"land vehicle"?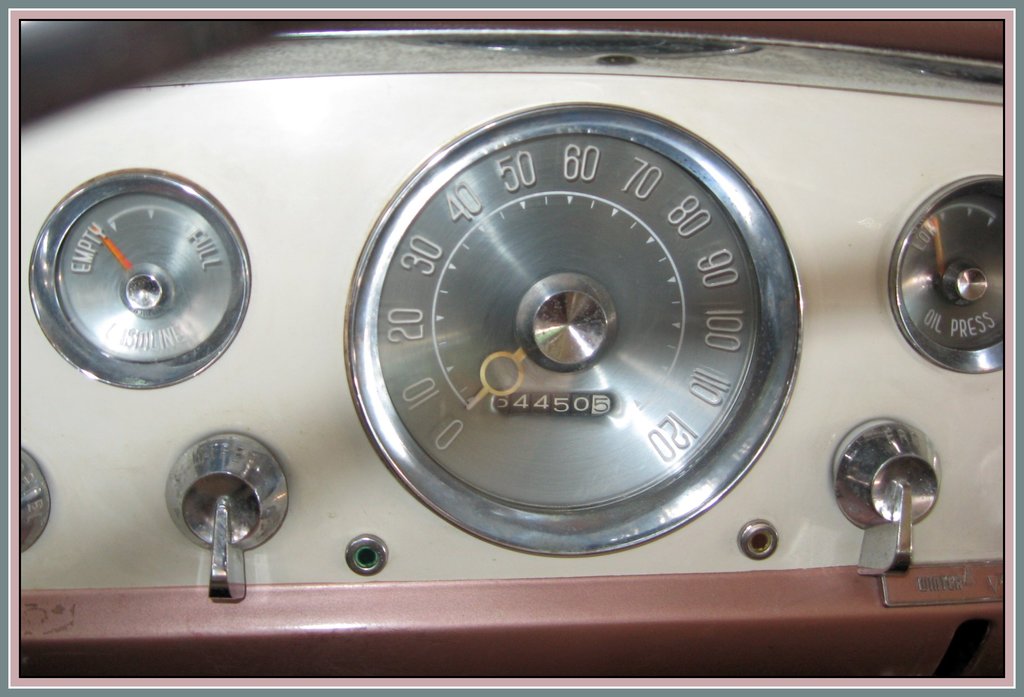
{"left": 18, "top": 16, "right": 1002, "bottom": 675}
